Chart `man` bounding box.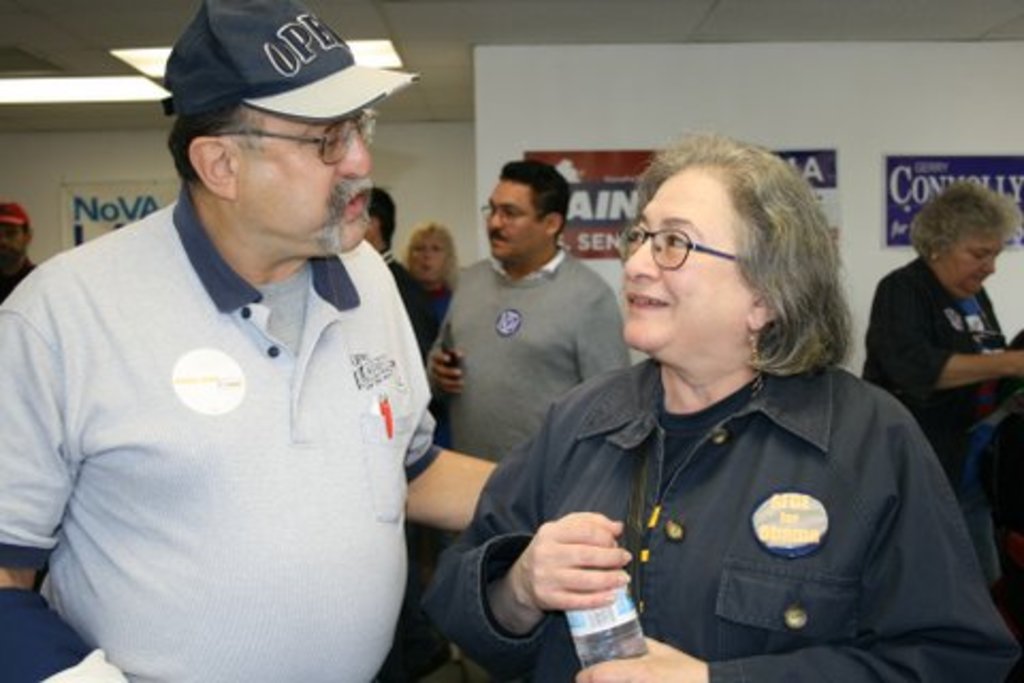
Charted: [x1=425, y1=164, x2=625, y2=463].
